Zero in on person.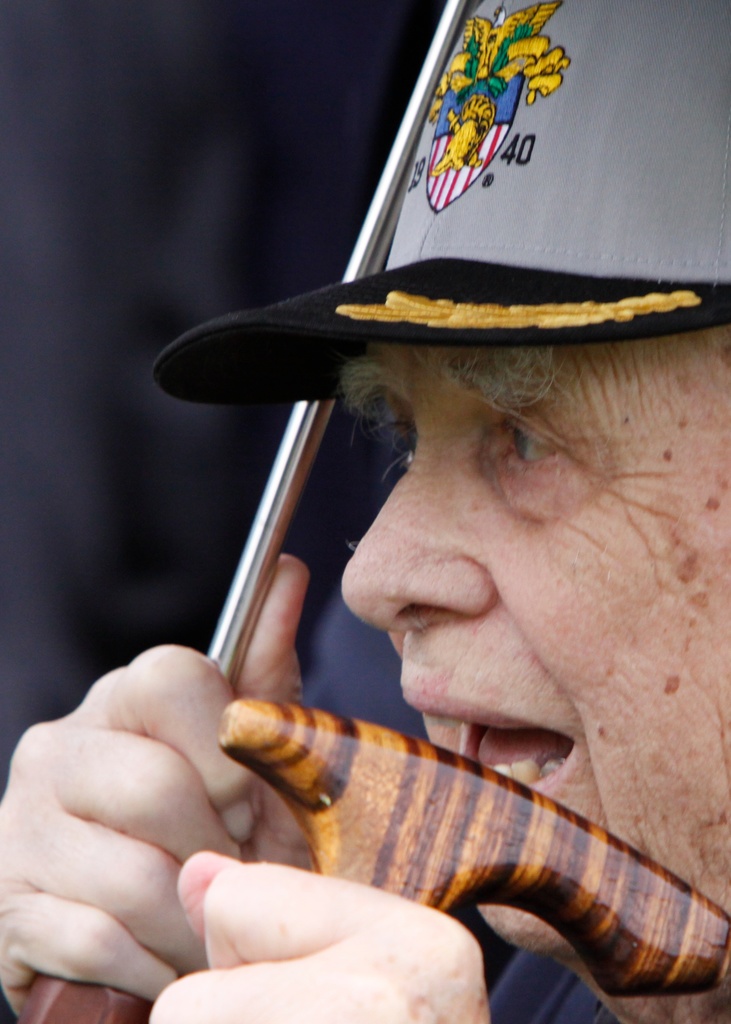
Zeroed in: rect(0, 0, 730, 1023).
